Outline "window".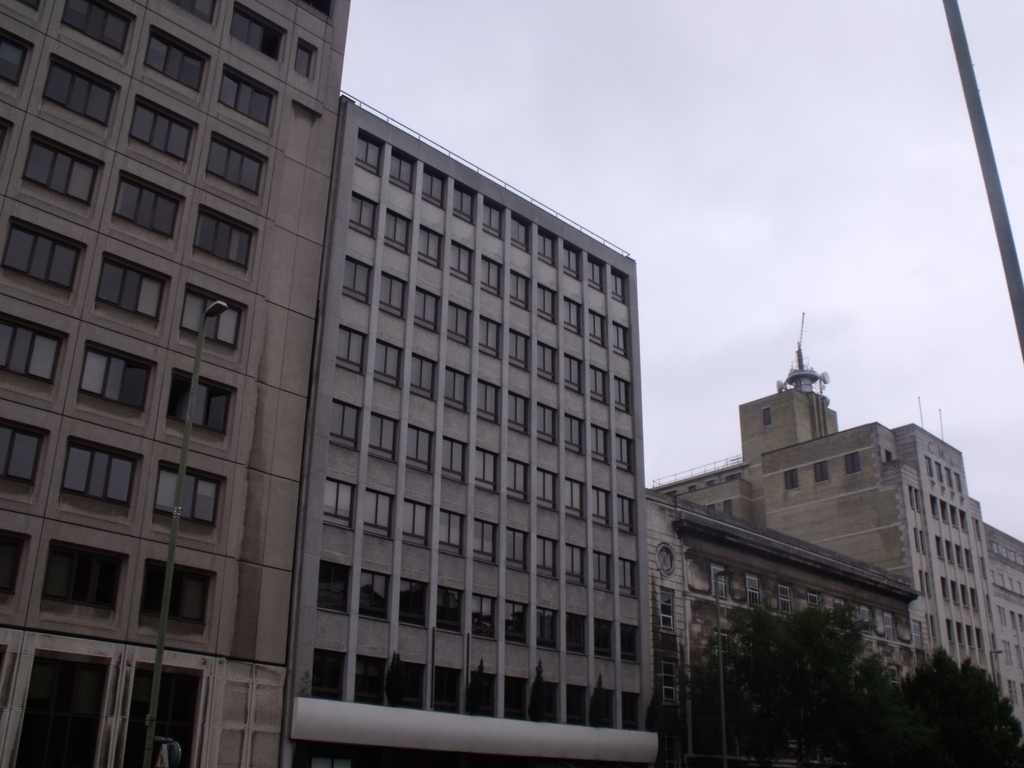
Outline: <box>854,602,870,633</box>.
